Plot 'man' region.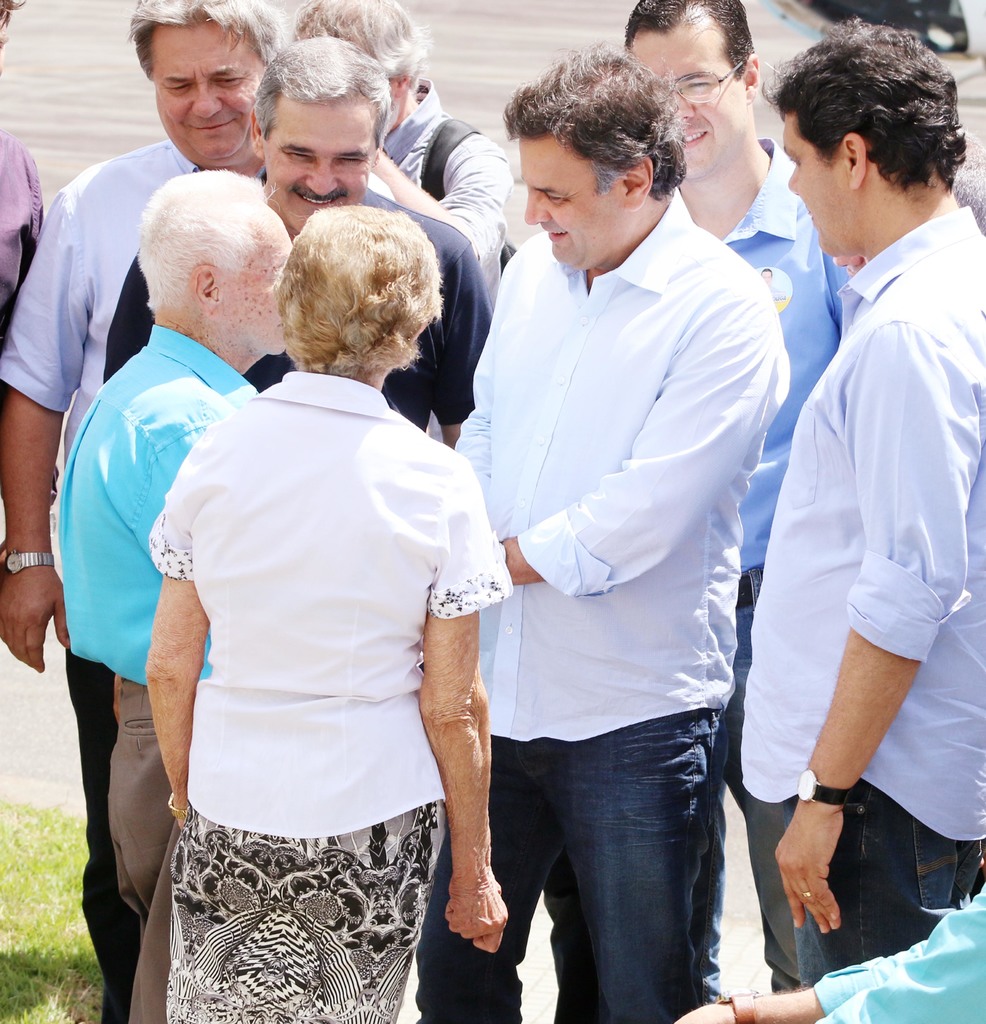
Plotted at l=418, t=38, r=794, b=1023.
